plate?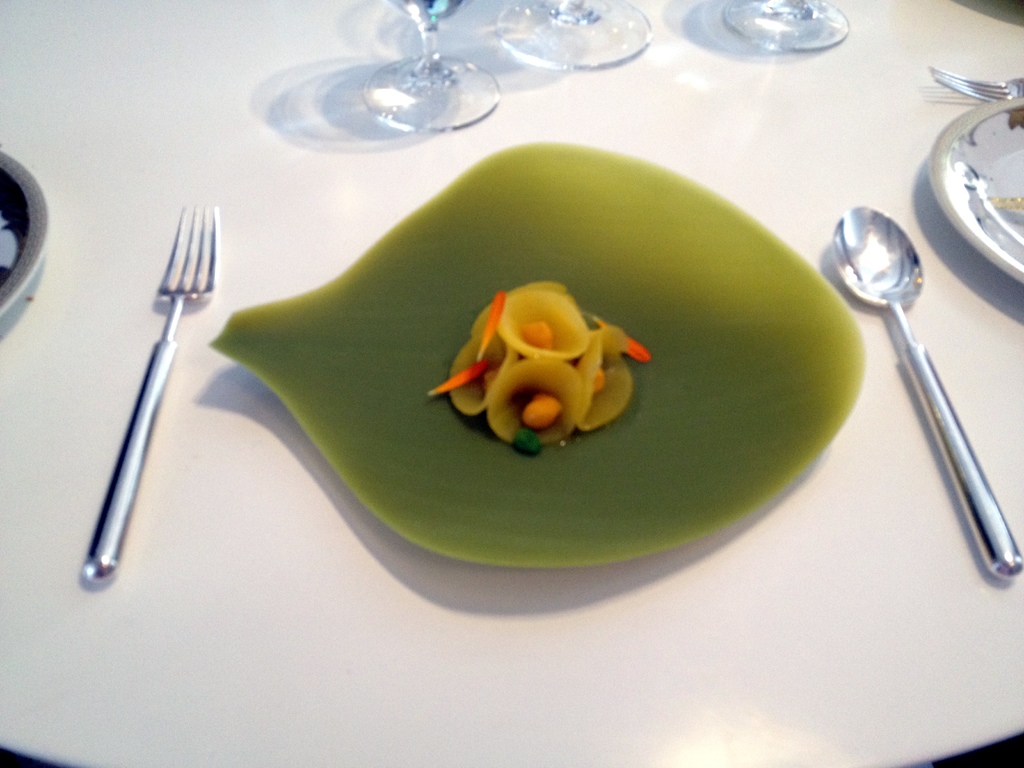
bbox=(929, 76, 1023, 288)
